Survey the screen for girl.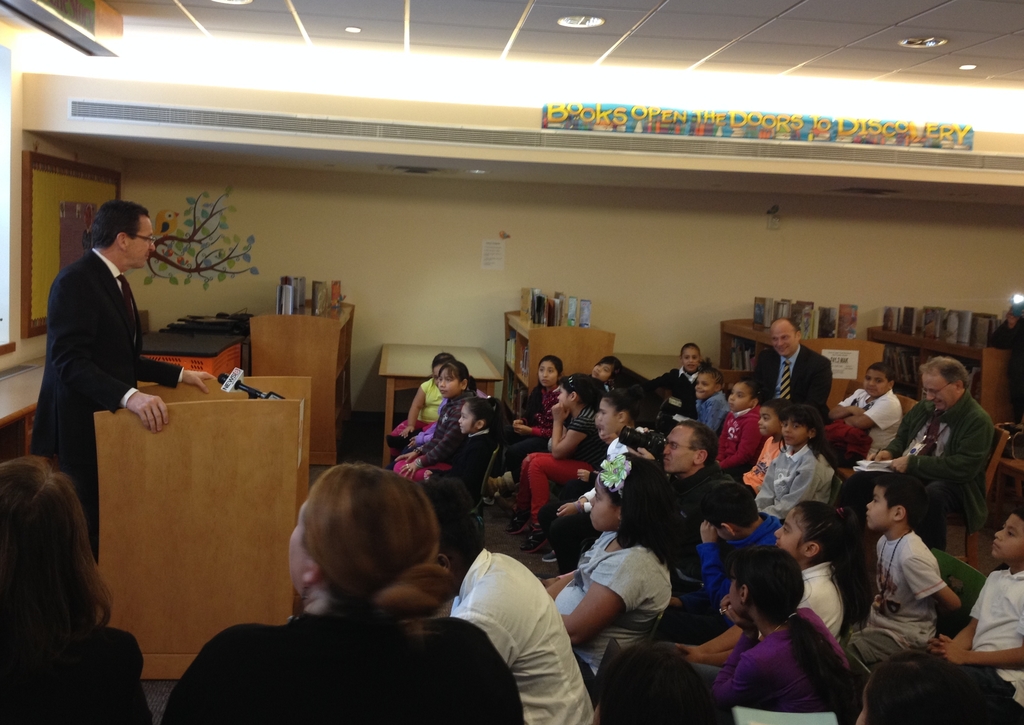
Survey found: [516, 357, 563, 426].
